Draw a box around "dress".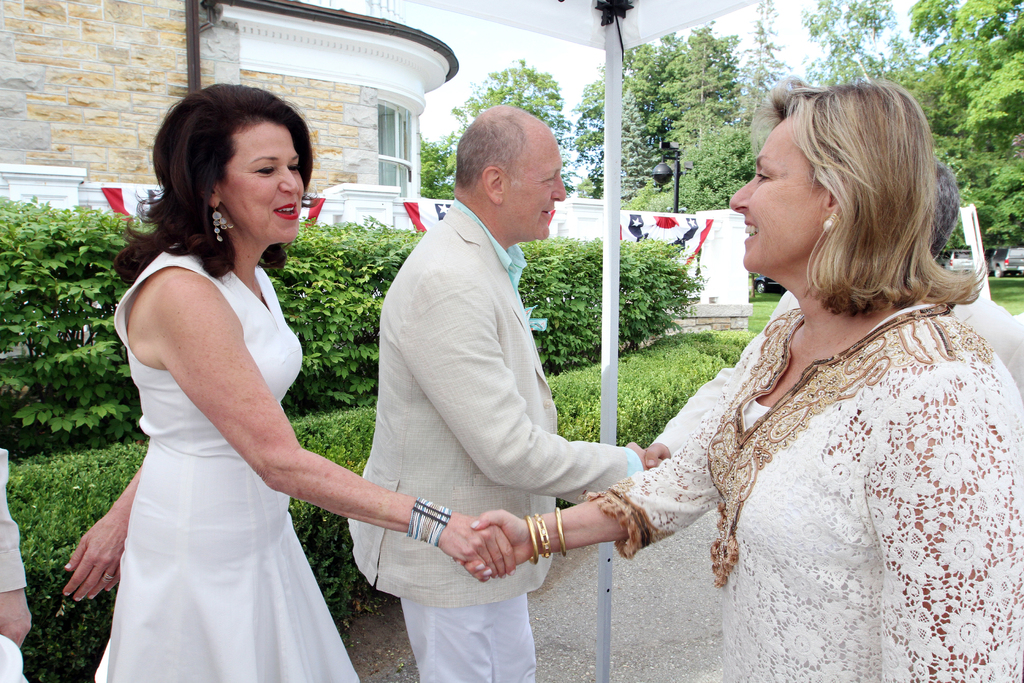
locate(92, 242, 362, 682).
